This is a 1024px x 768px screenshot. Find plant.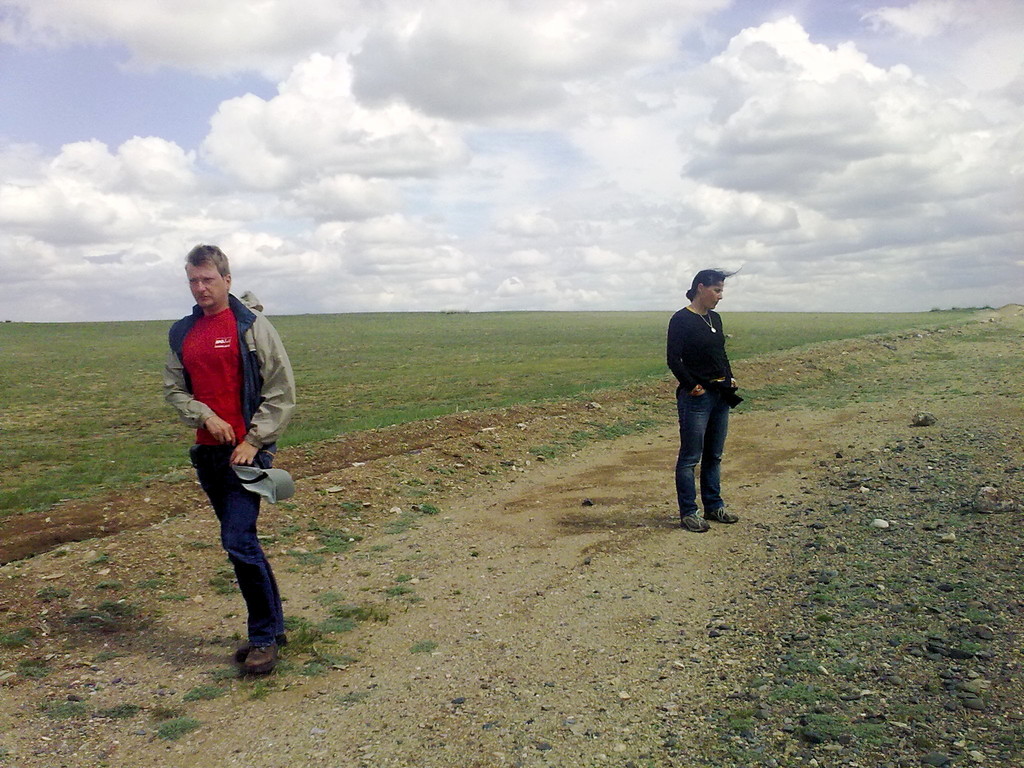
Bounding box: {"left": 381, "top": 514, "right": 413, "bottom": 536}.
